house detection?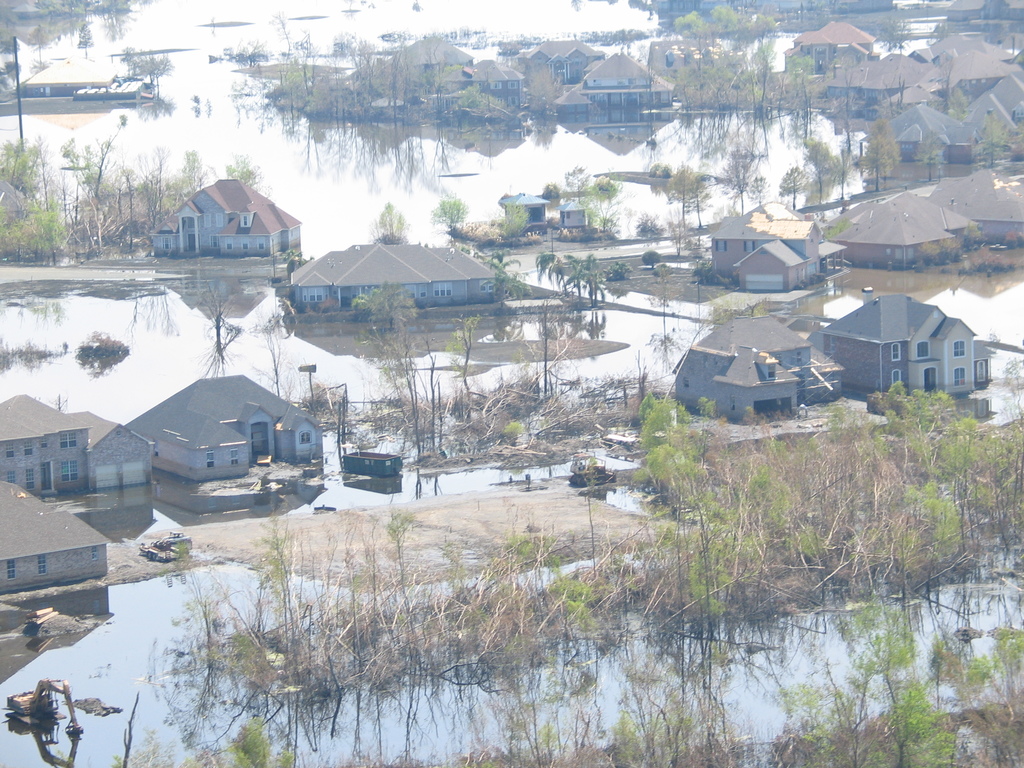
{"left": 493, "top": 186, "right": 550, "bottom": 249}
